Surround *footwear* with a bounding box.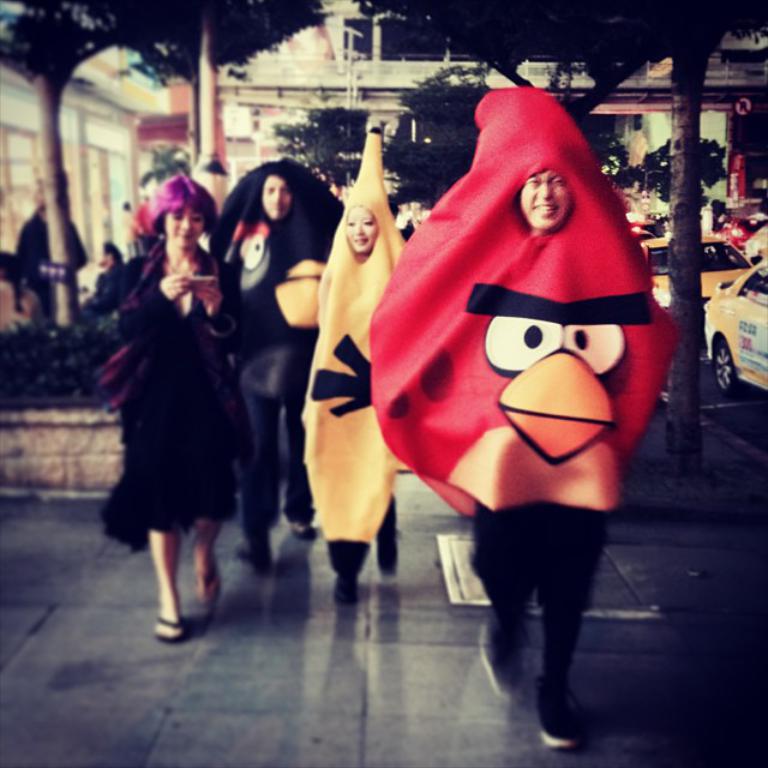
left=484, top=618, right=520, bottom=707.
